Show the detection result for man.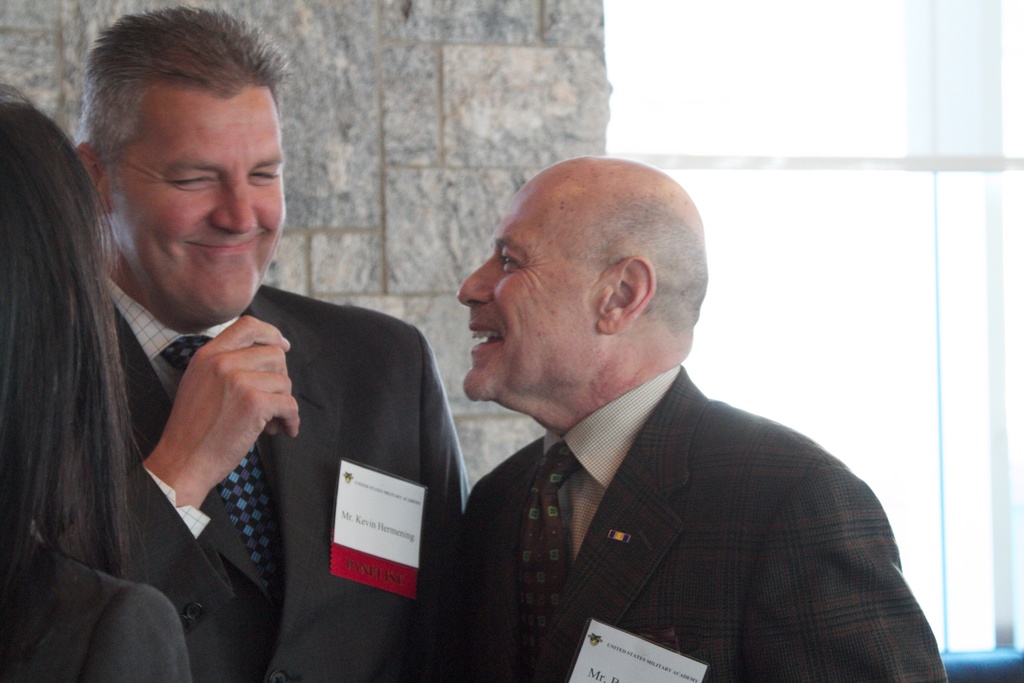
crop(418, 162, 941, 682).
